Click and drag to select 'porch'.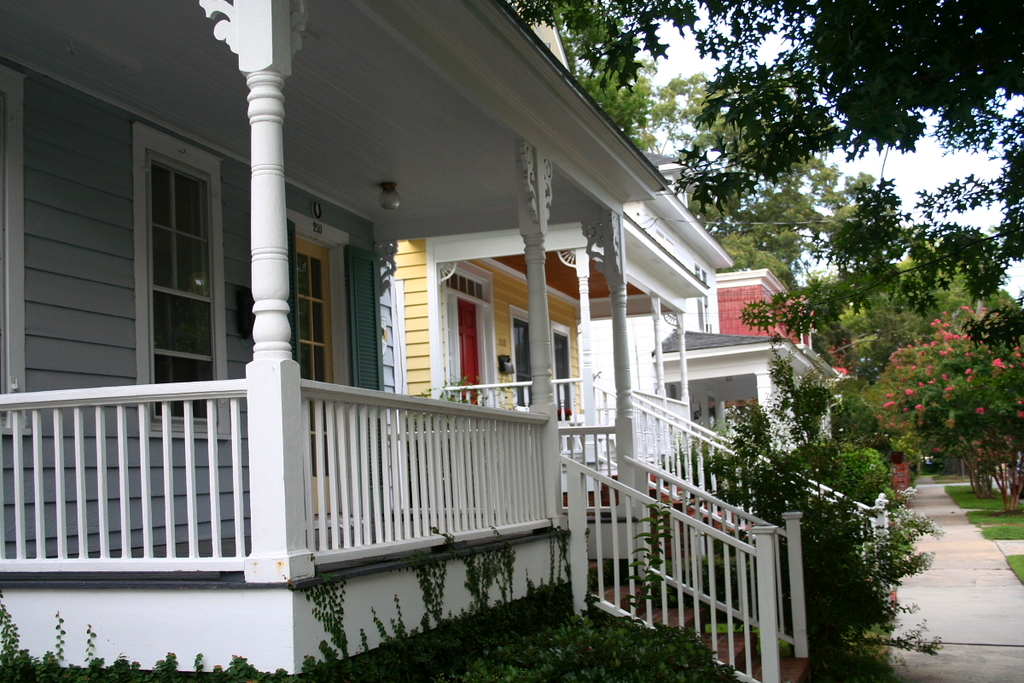
Selection: bbox=[442, 381, 887, 579].
